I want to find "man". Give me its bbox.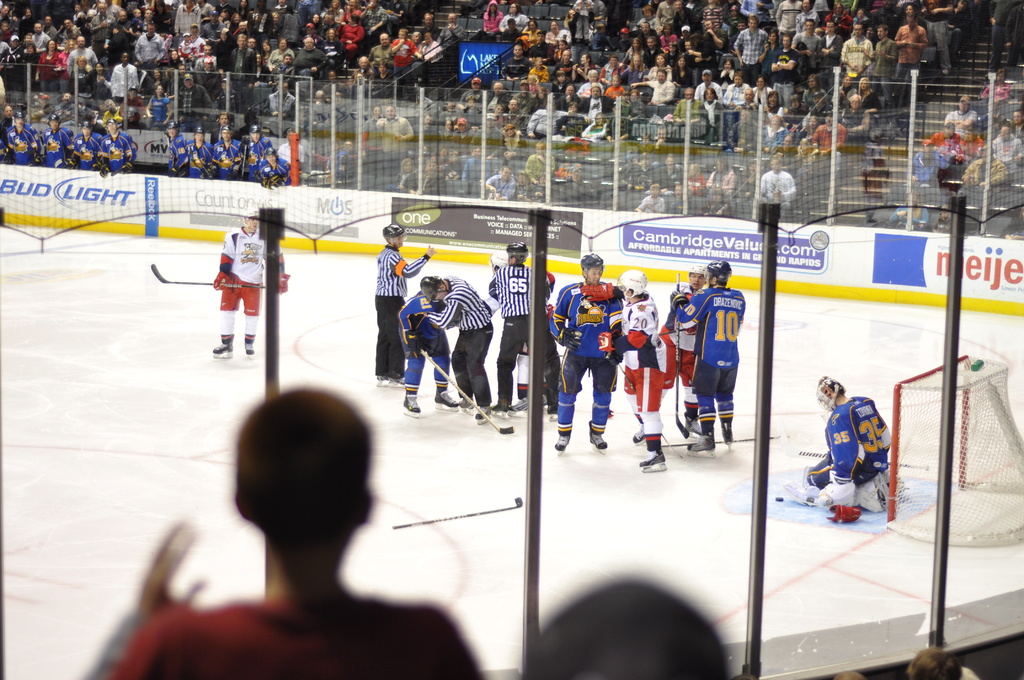
select_region(211, 208, 287, 351).
